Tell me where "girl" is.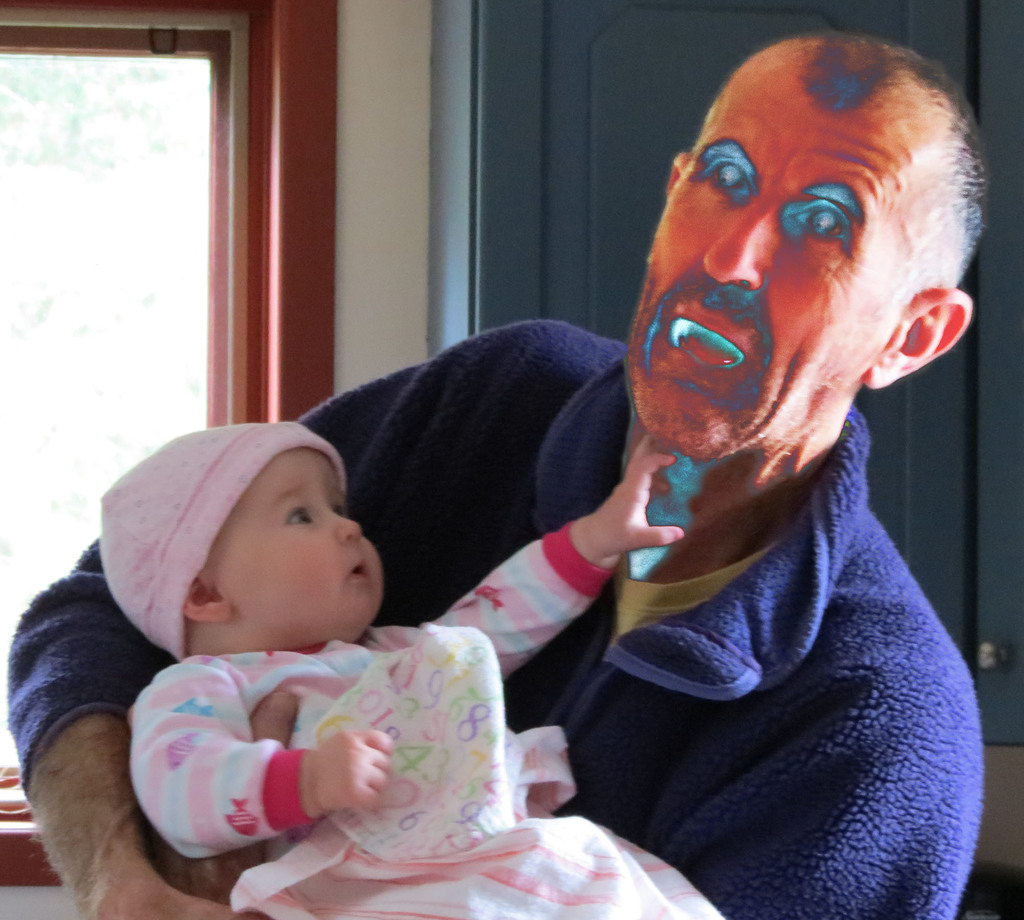
"girl" is at pyautogui.locateOnScreen(99, 421, 683, 859).
